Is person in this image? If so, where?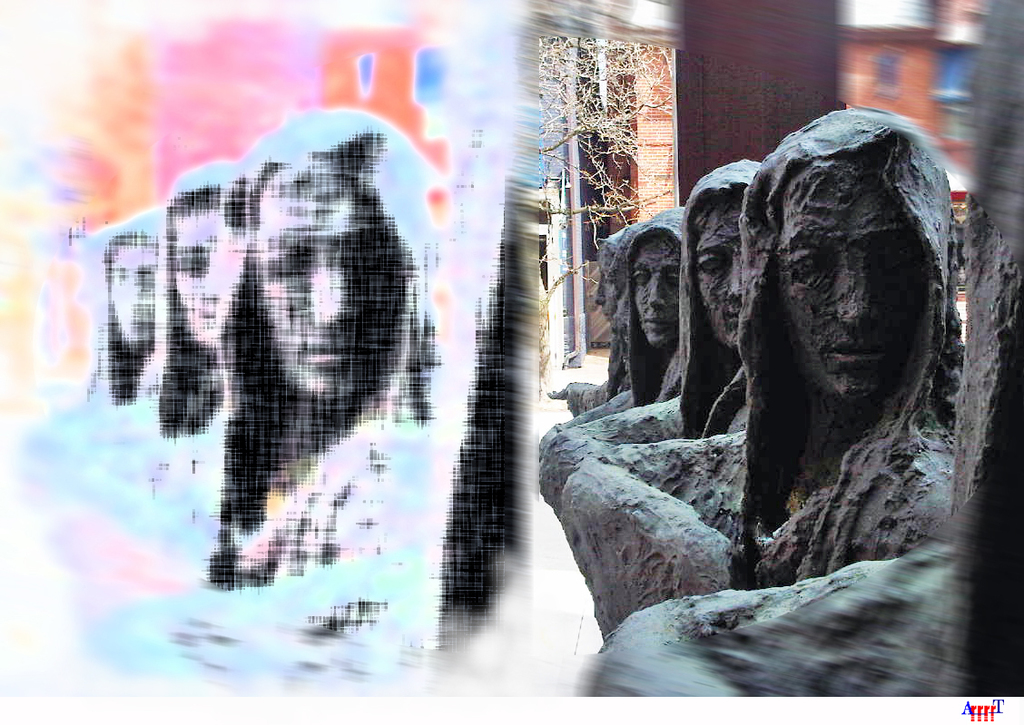
Yes, at left=142, top=165, right=248, bottom=436.
